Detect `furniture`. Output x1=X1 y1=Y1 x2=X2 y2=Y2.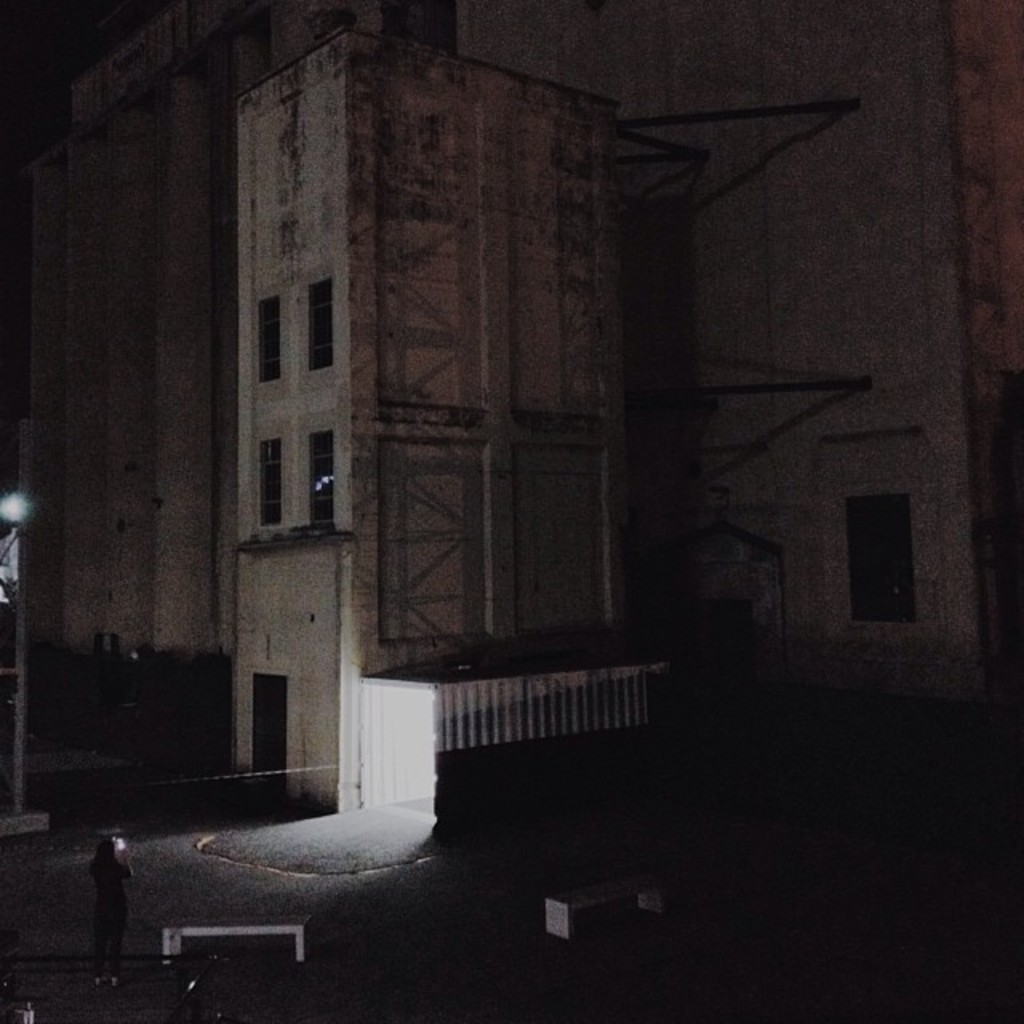
x1=544 y1=870 x2=667 y2=938.
